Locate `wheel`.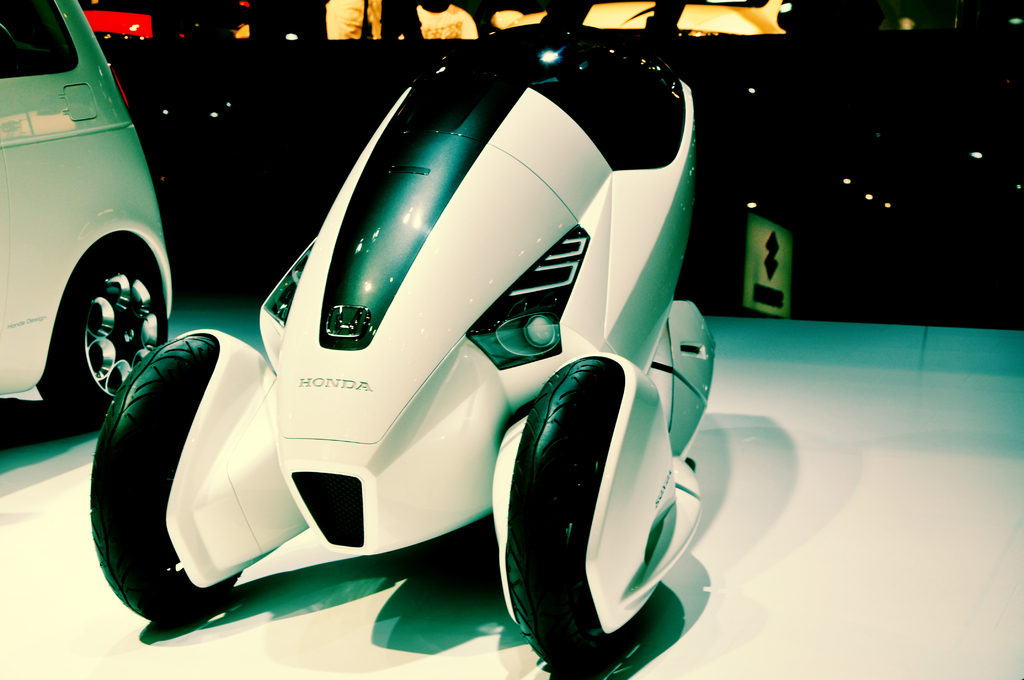
Bounding box: Rect(499, 355, 646, 679).
